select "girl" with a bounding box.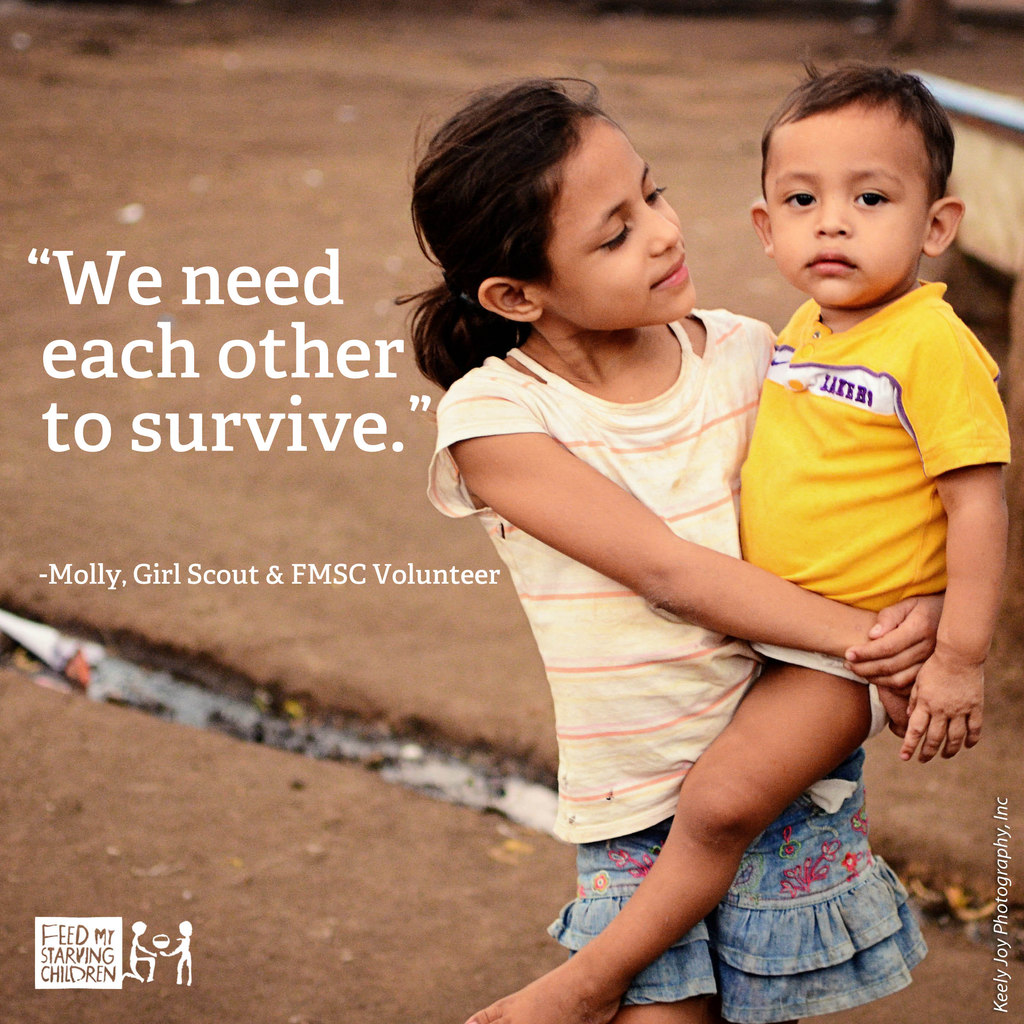
rect(390, 80, 950, 1020).
